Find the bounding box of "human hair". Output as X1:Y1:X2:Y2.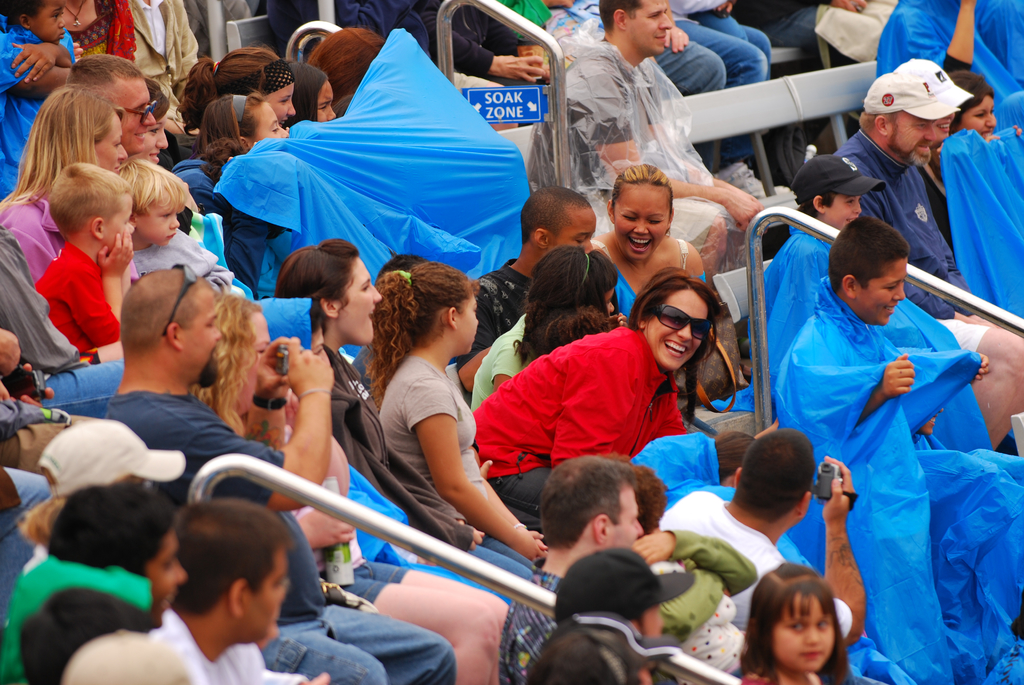
123:269:210:363.
